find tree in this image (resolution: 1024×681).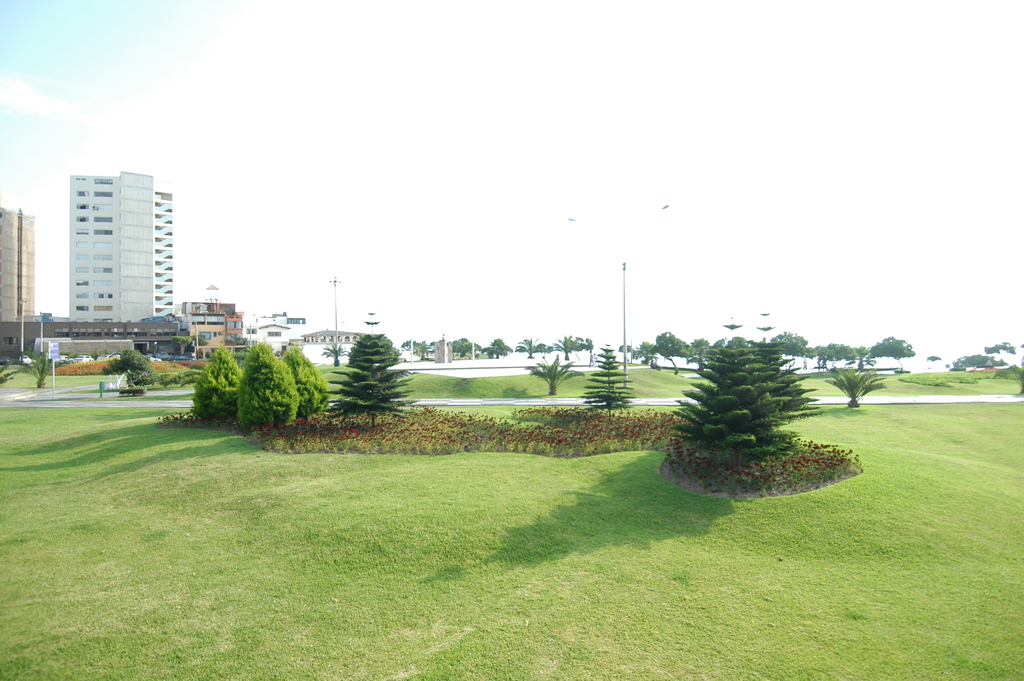
{"left": 583, "top": 335, "right": 593, "bottom": 356}.
